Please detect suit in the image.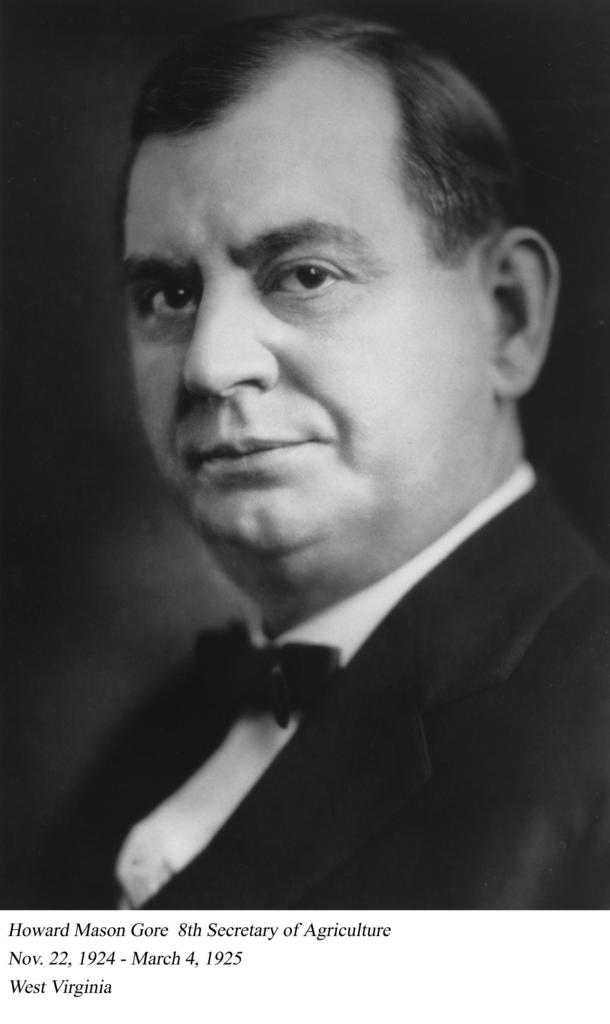
select_region(52, 342, 574, 939).
